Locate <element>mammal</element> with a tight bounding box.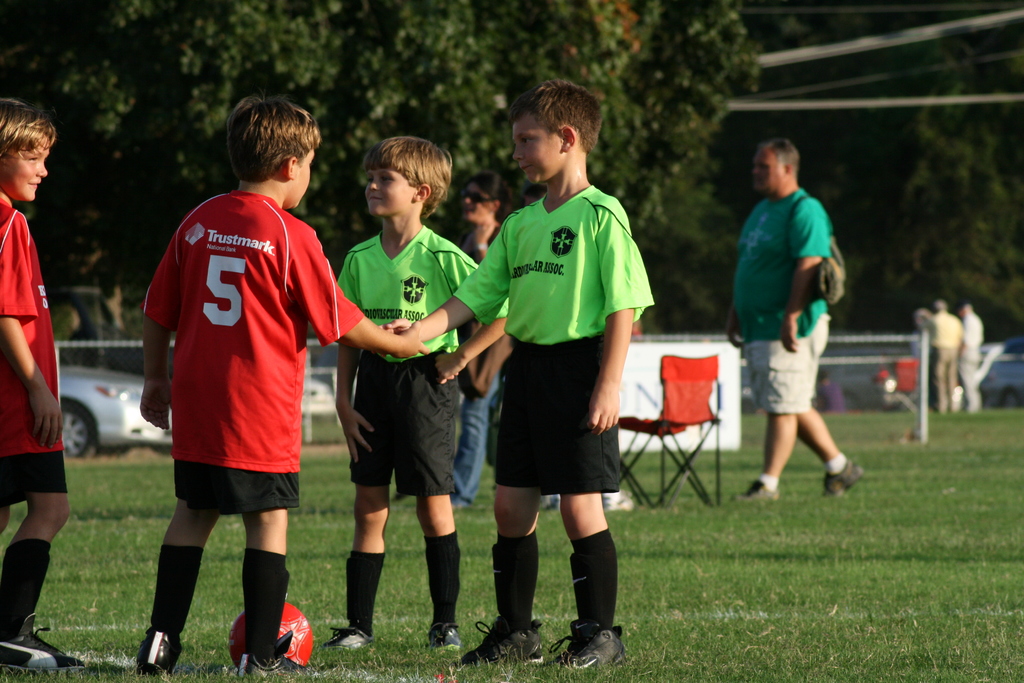
(left=373, top=76, right=658, bottom=678).
